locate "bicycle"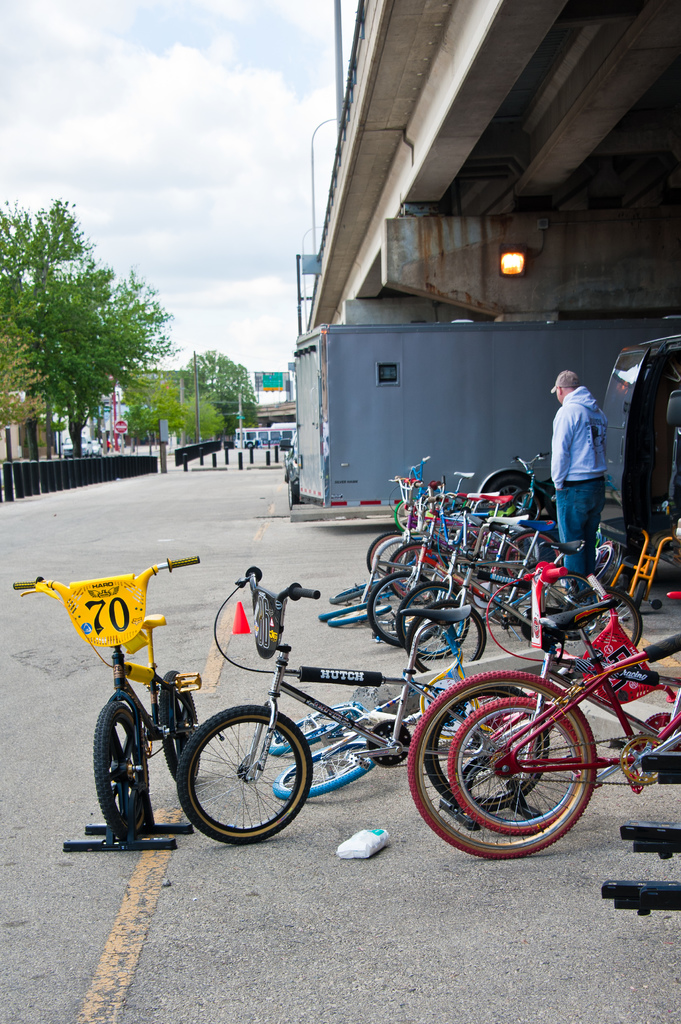
detection(401, 587, 680, 867)
